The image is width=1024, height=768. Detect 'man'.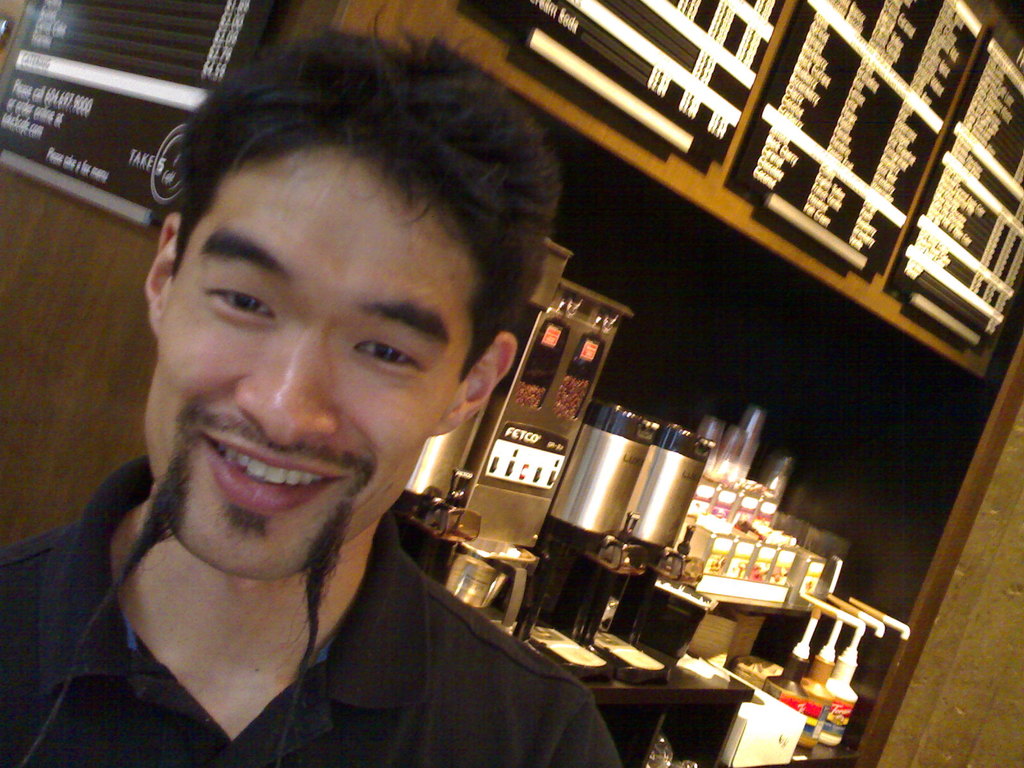
Detection: (0,0,622,767).
